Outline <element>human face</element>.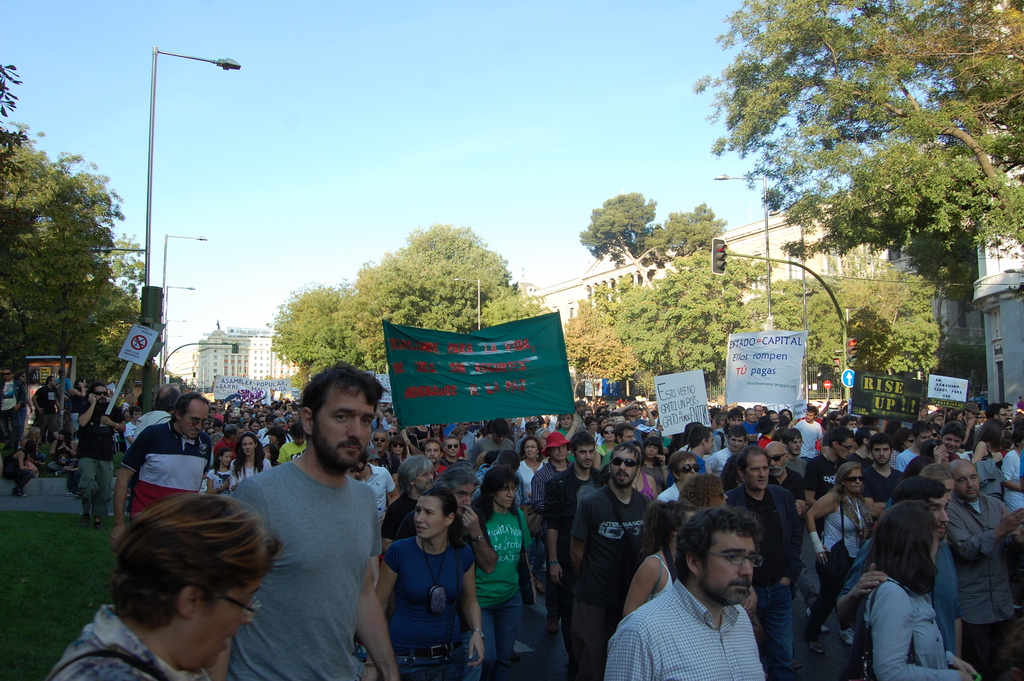
Outline: bbox=[448, 438, 458, 455].
